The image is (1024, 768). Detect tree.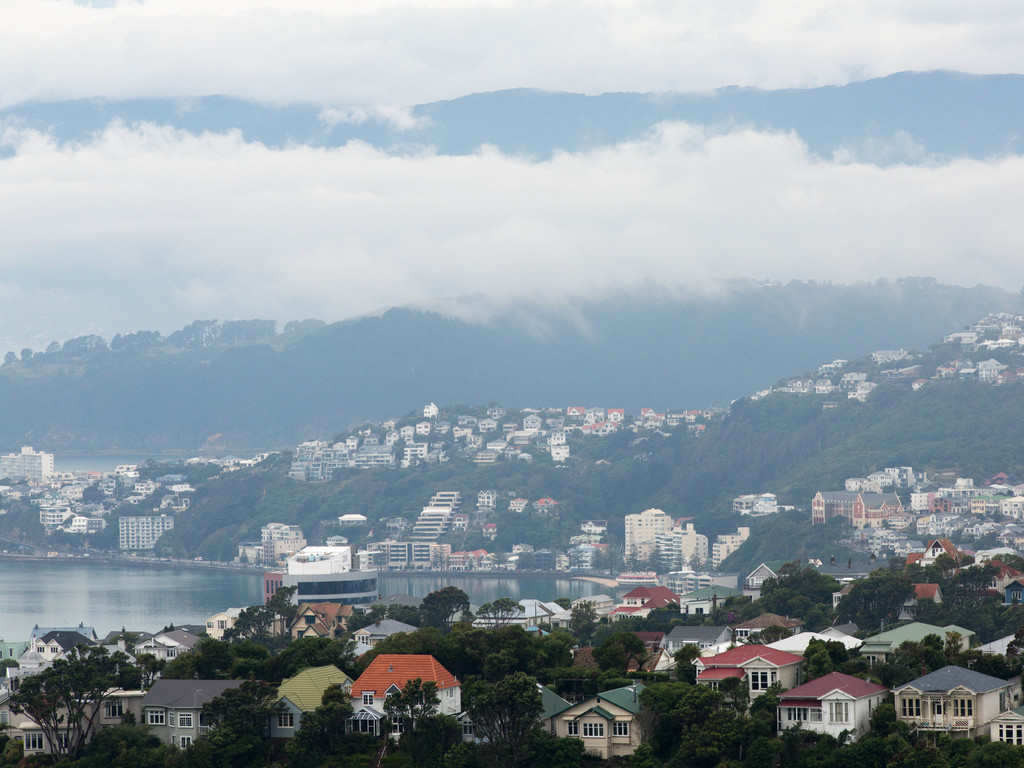
Detection: left=688, top=703, right=801, bottom=759.
